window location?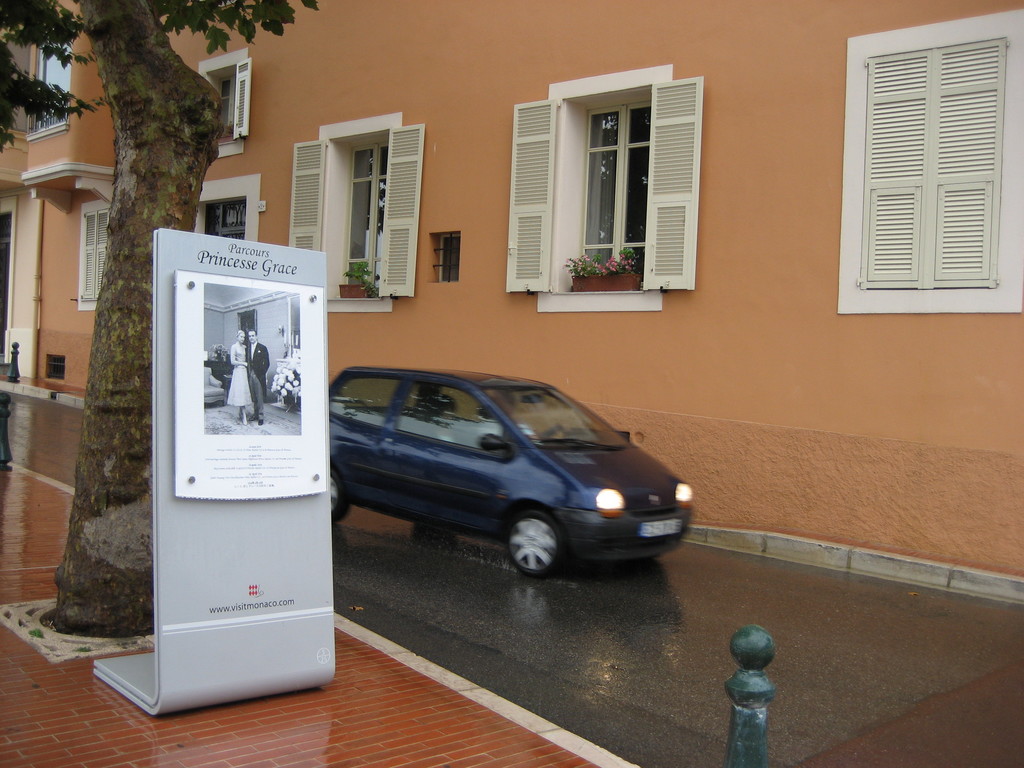
bbox(340, 132, 388, 301)
